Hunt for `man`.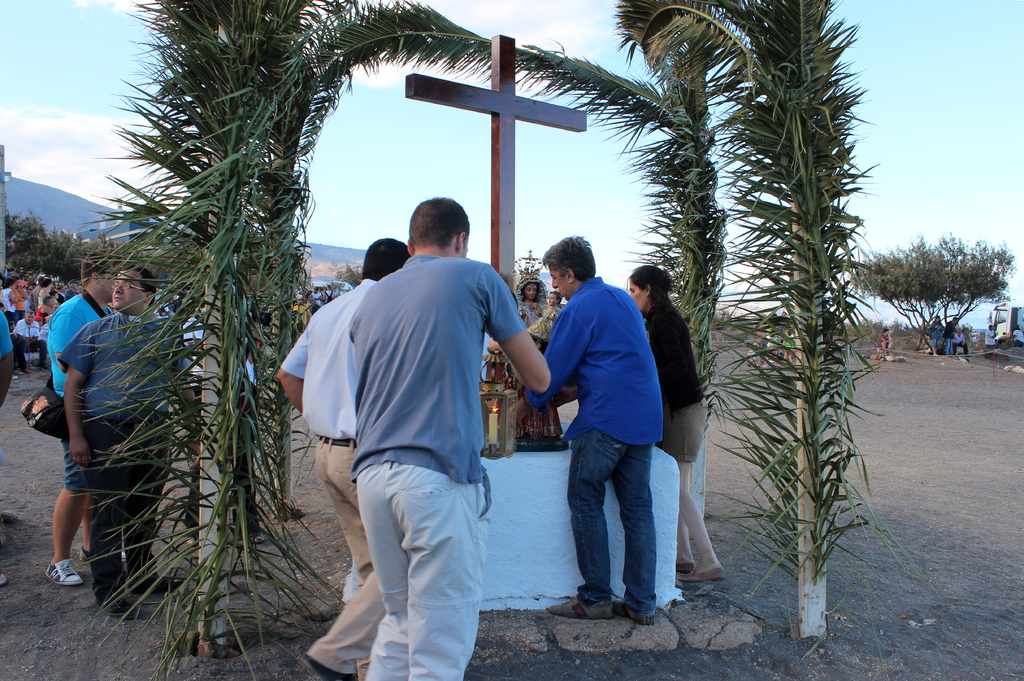
Hunted down at <bbox>43, 250, 125, 587</bbox>.
